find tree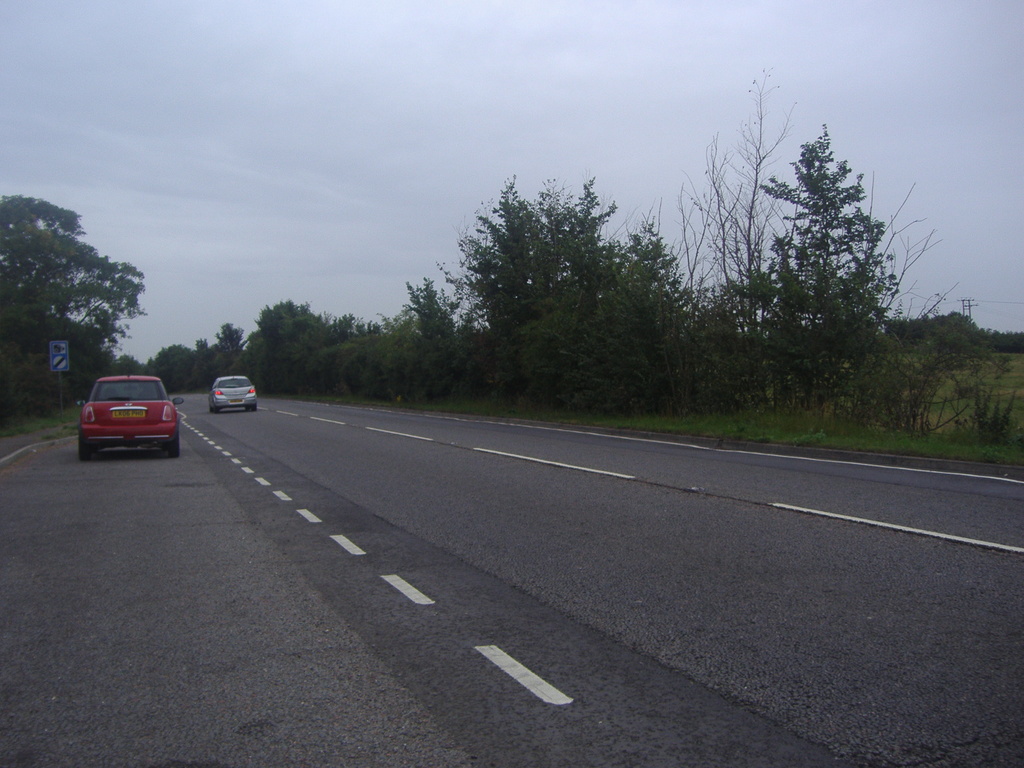
[243, 303, 326, 372]
